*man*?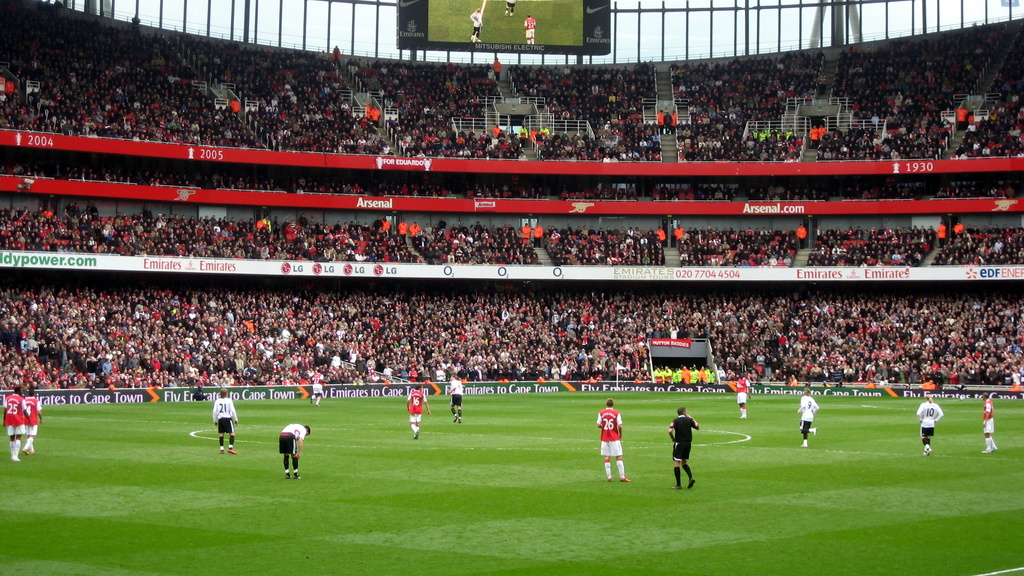
(left=22, top=387, right=45, bottom=457)
